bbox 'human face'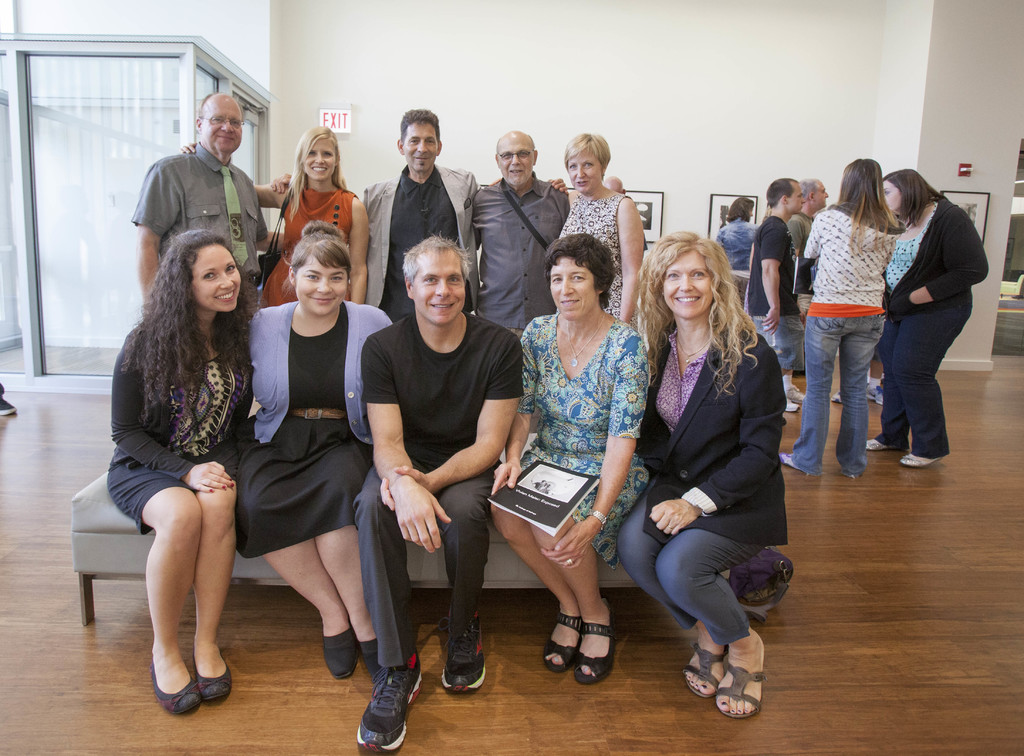
401/124/442/170
